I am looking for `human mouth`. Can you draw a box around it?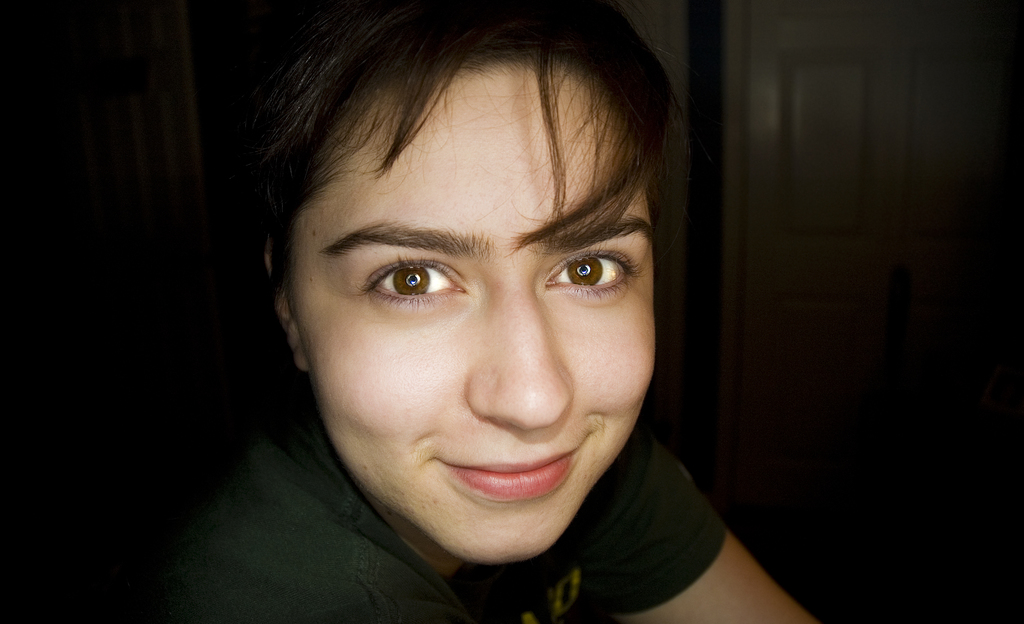
Sure, the bounding box is BBox(441, 433, 596, 499).
